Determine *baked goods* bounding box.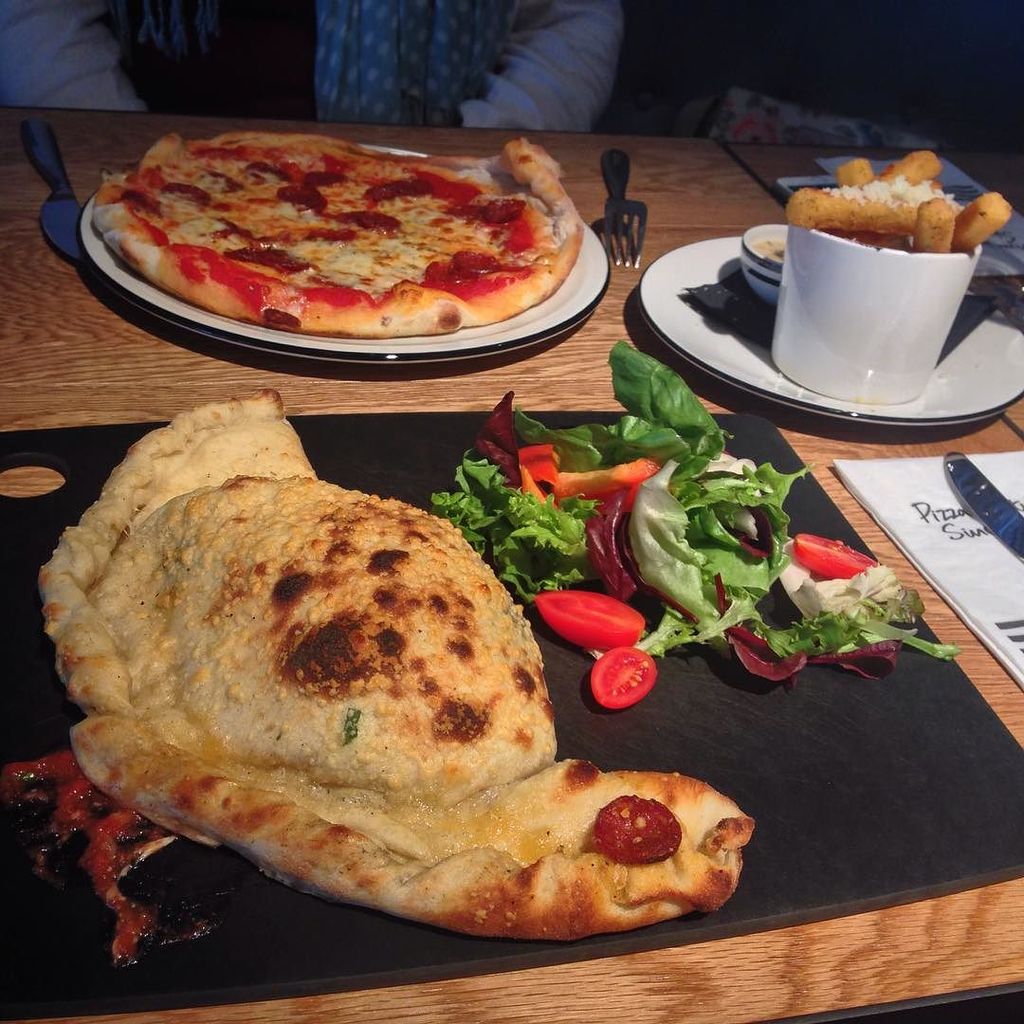
Determined: detection(25, 381, 757, 949).
